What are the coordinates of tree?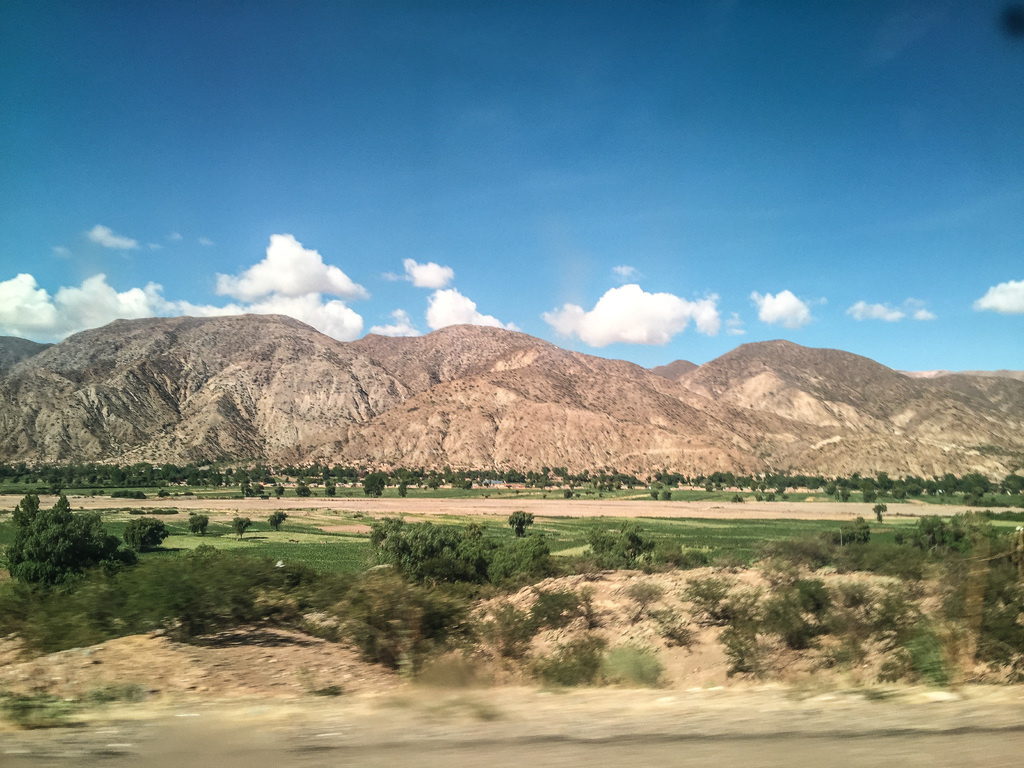
BBox(124, 513, 169, 553).
